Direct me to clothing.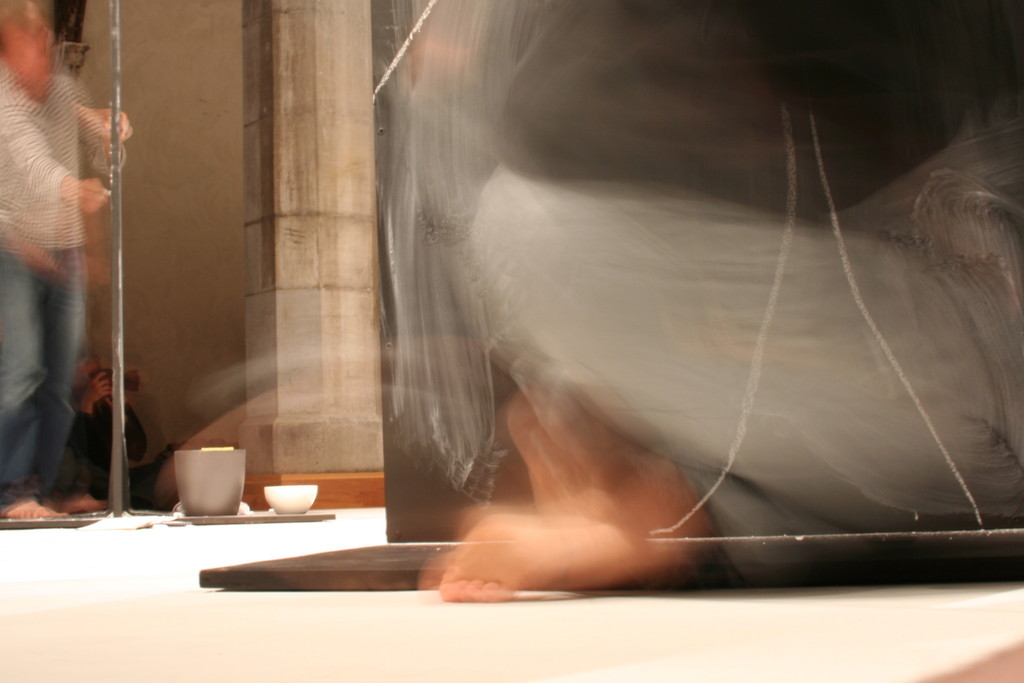
Direction: detection(1, 71, 108, 499).
